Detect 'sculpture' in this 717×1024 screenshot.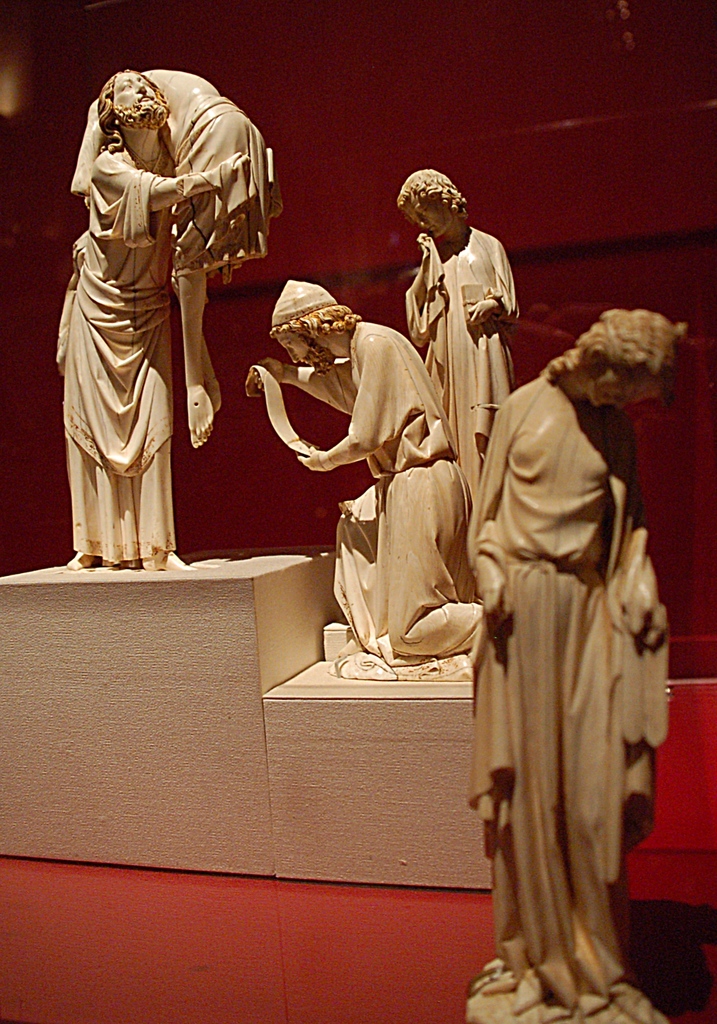
Detection: {"x1": 242, "y1": 278, "x2": 483, "y2": 680}.
